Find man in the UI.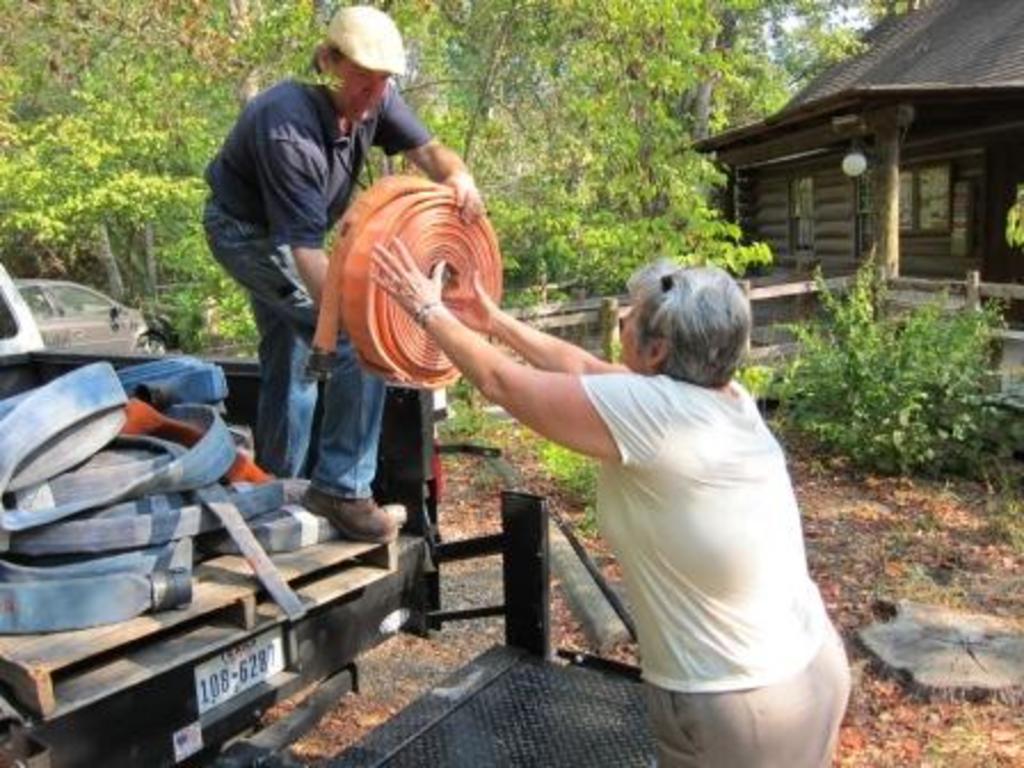
UI element at [left=199, top=0, right=482, bottom=535].
